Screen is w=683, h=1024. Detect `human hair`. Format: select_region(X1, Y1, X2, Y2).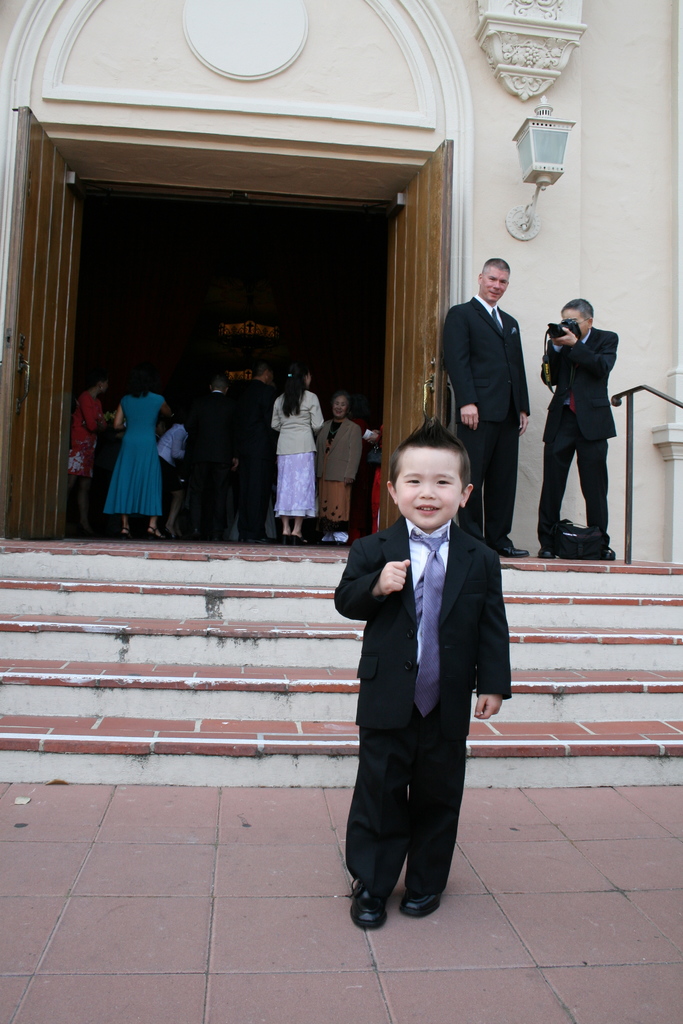
select_region(564, 291, 591, 317).
